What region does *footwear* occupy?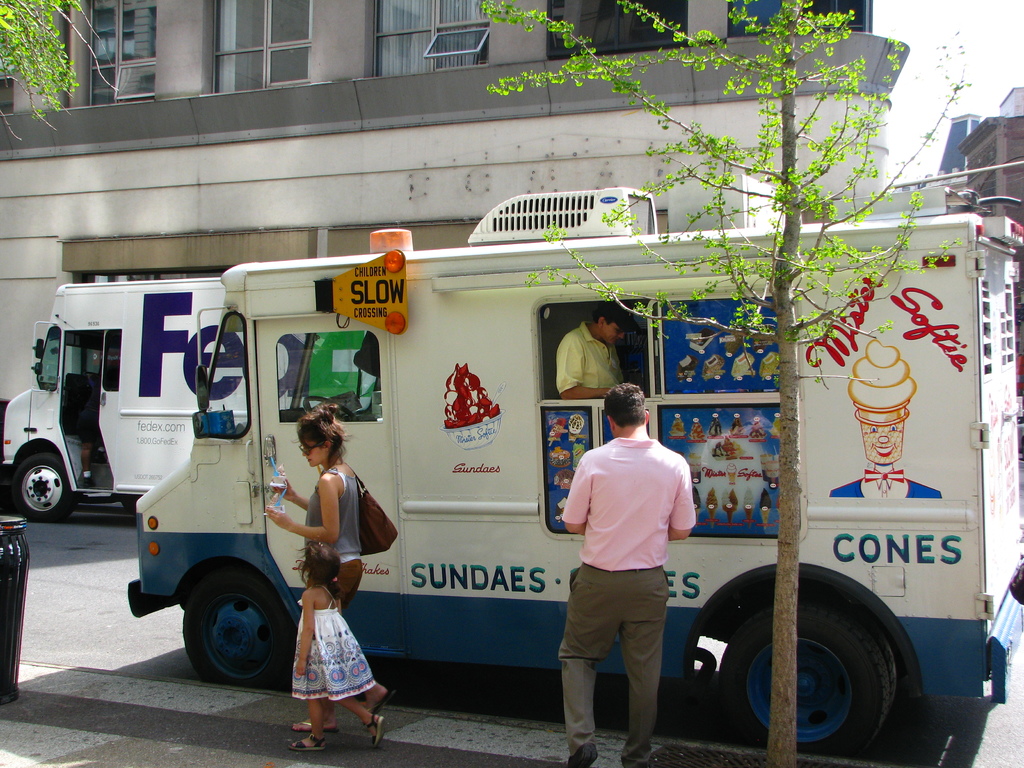
crop(566, 743, 598, 767).
